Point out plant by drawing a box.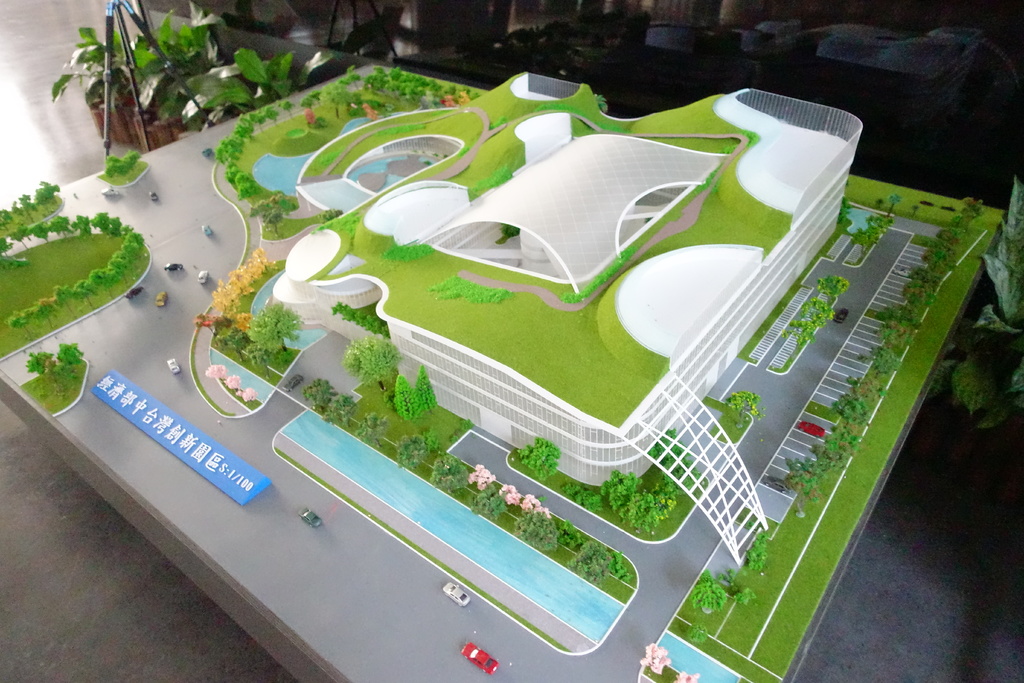
{"x1": 52, "y1": 10, "x2": 157, "y2": 111}.
